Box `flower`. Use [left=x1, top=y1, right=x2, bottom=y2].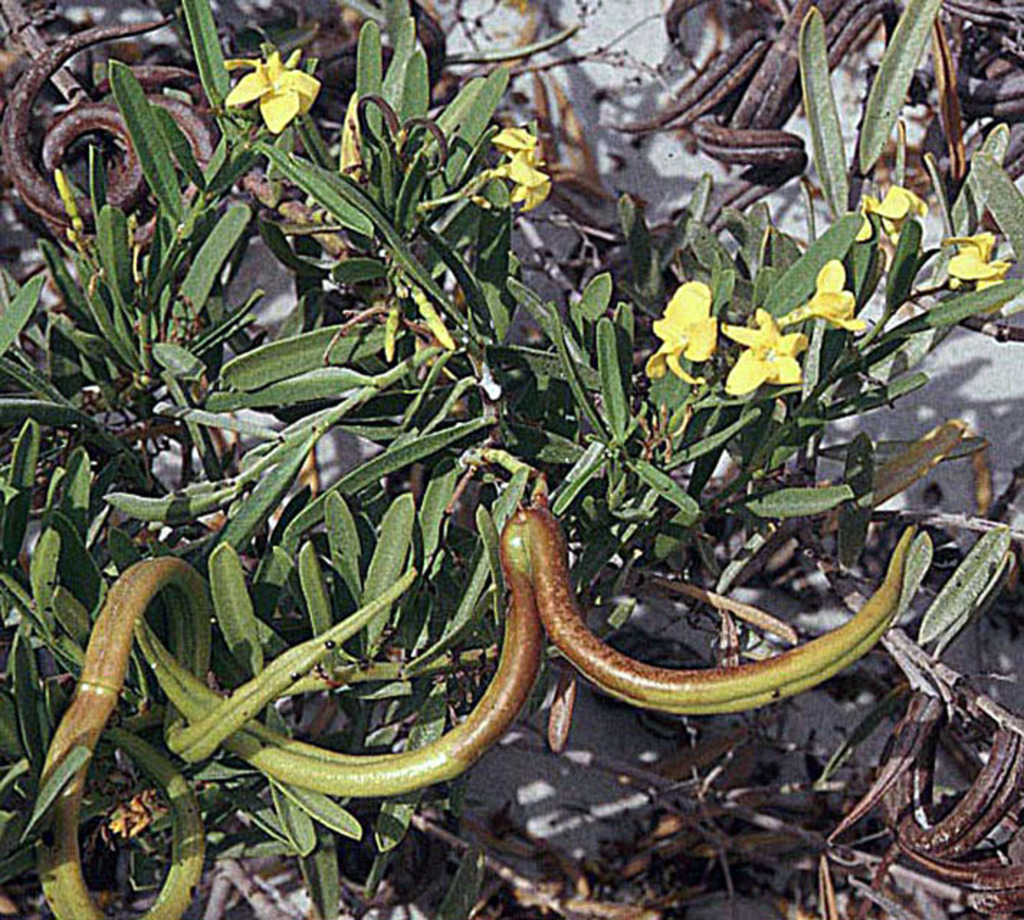
[left=723, top=306, right=813, bottom=398].
